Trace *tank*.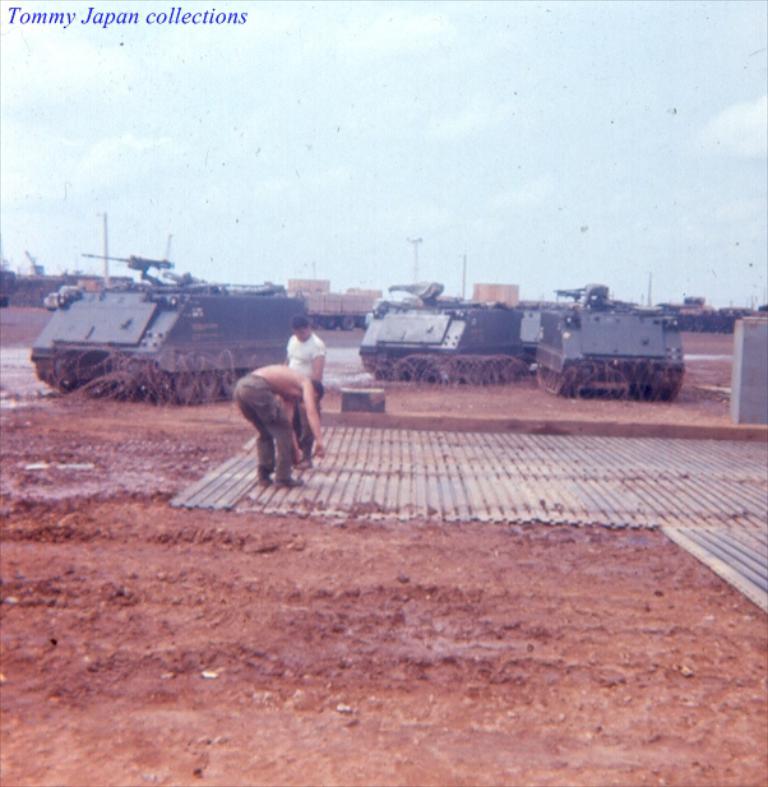
Traced to box(31, 255, 310, 404).
